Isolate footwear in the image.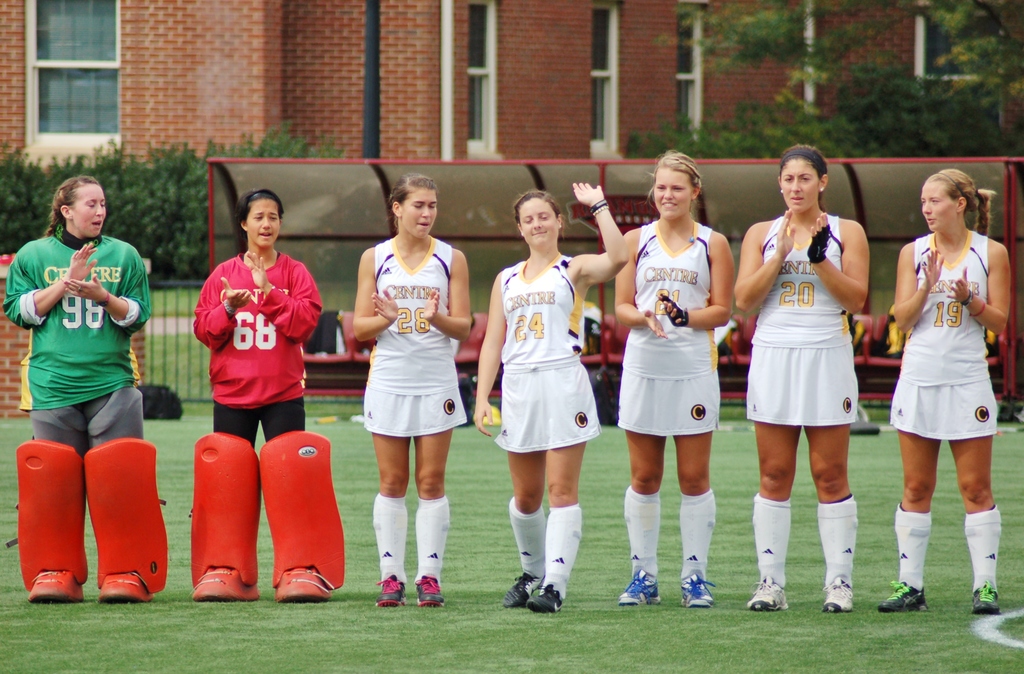
Isolated region: [left=503, top=575, right=539, bottom=604].
